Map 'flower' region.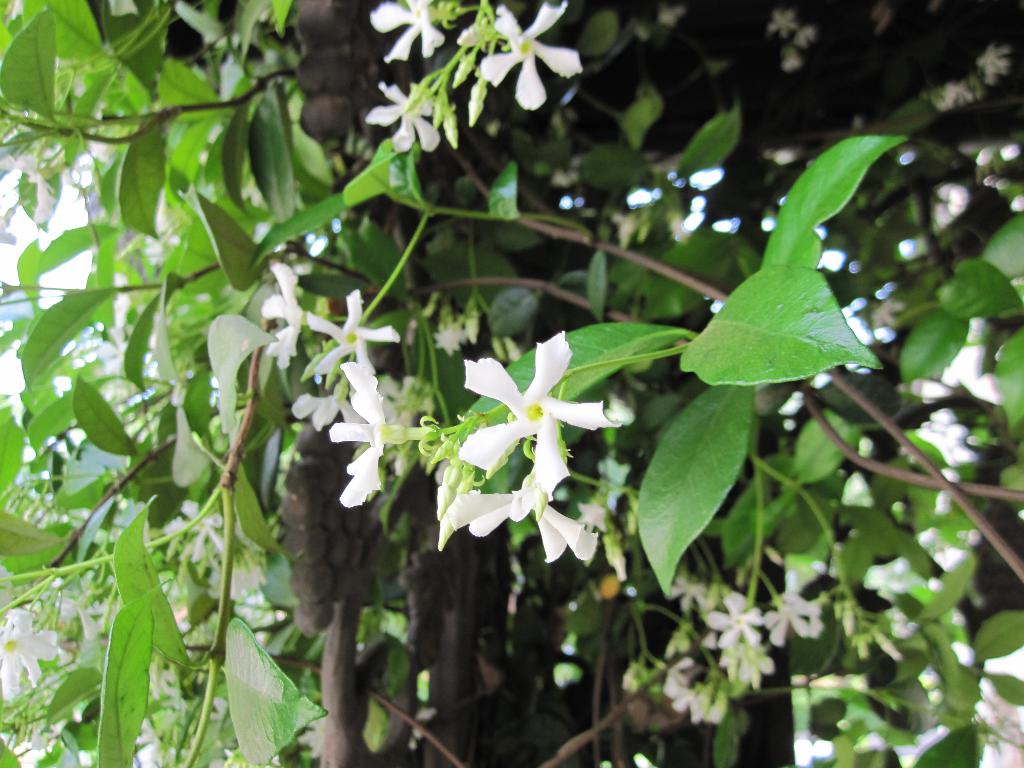
Mapped to (left=782, top=593, right=822, bottom=641).
